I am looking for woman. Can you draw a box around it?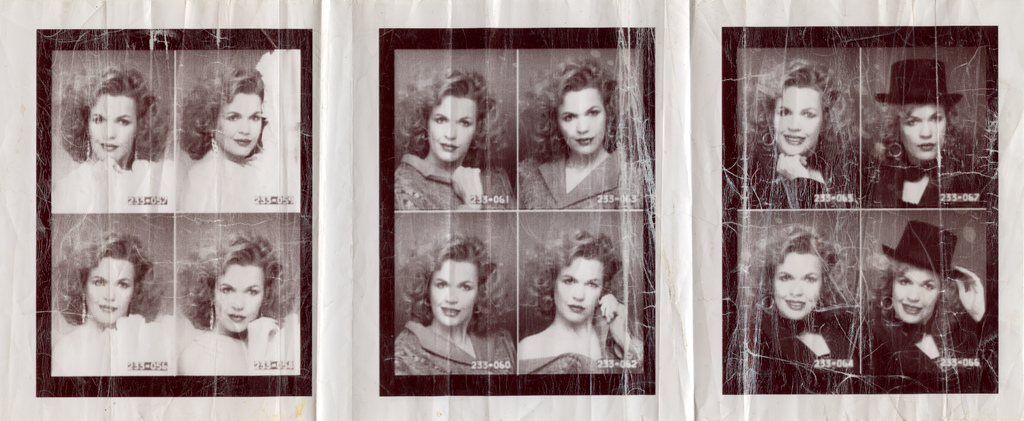
Sure, the bounding box is crop(48, 69, 177, 214).
